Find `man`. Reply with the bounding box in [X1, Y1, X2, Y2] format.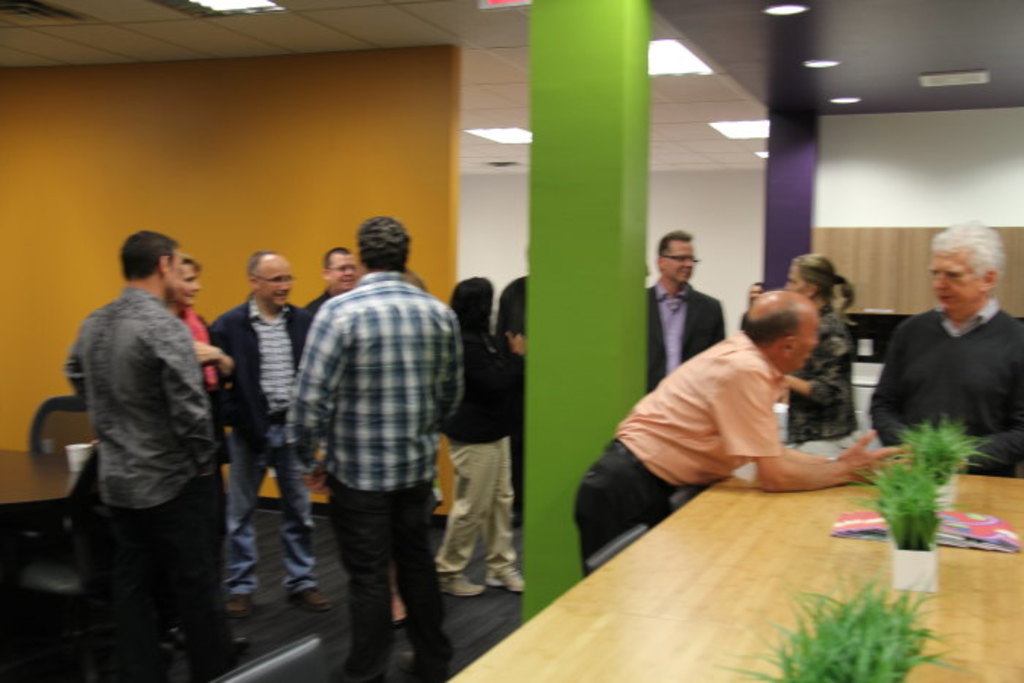
[862, 218, 1023, 484].
